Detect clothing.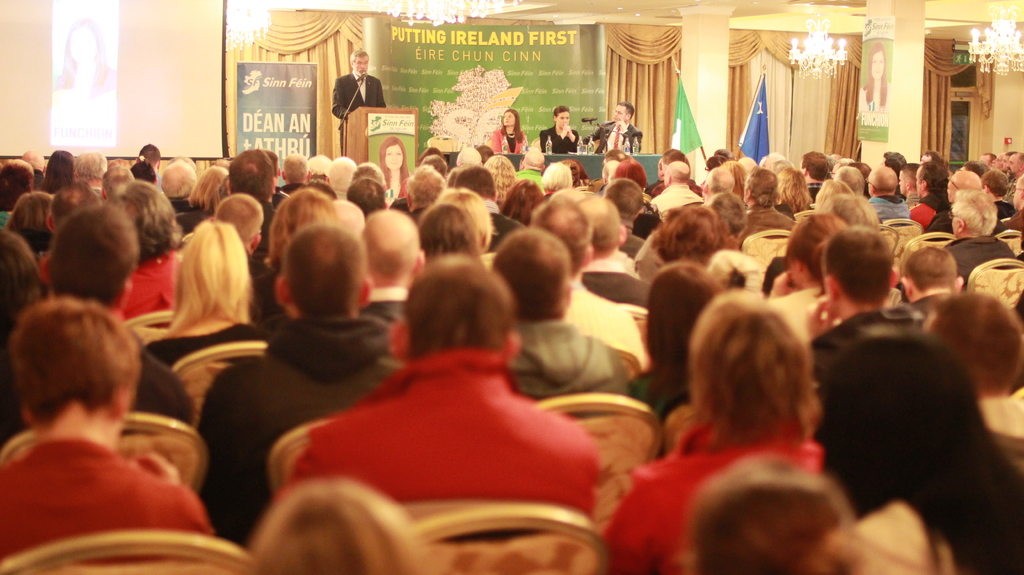
Detected at [left=734, top=205, right=808, bottom=242].
